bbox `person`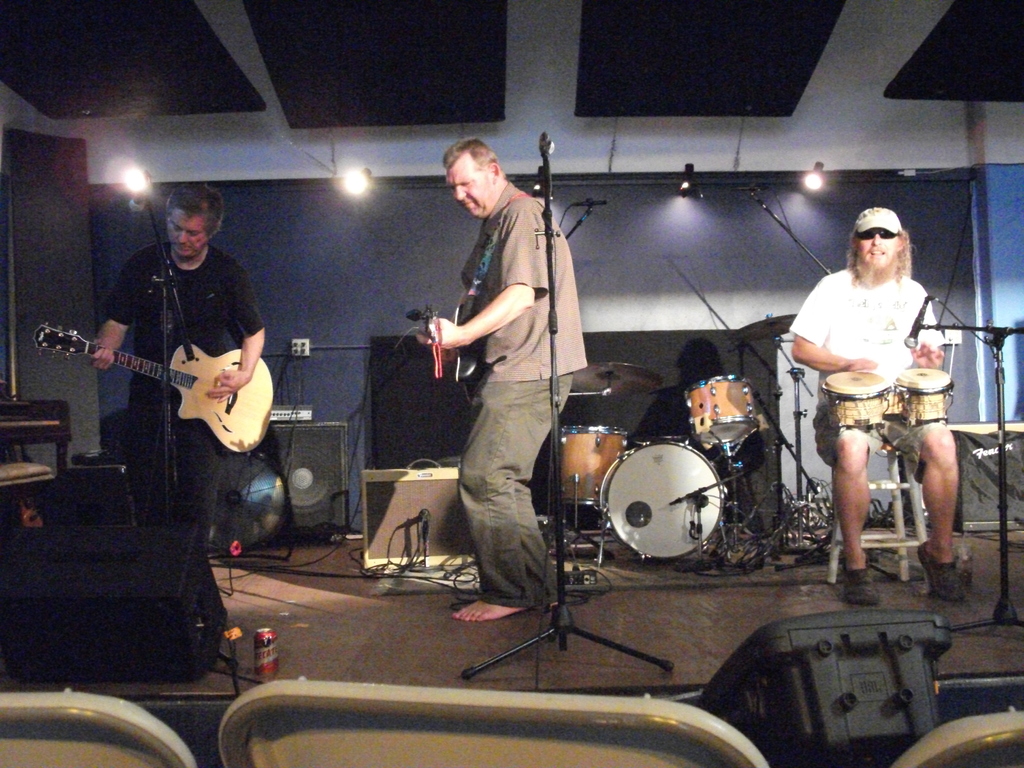
box=[787, 205, 978, 605]
